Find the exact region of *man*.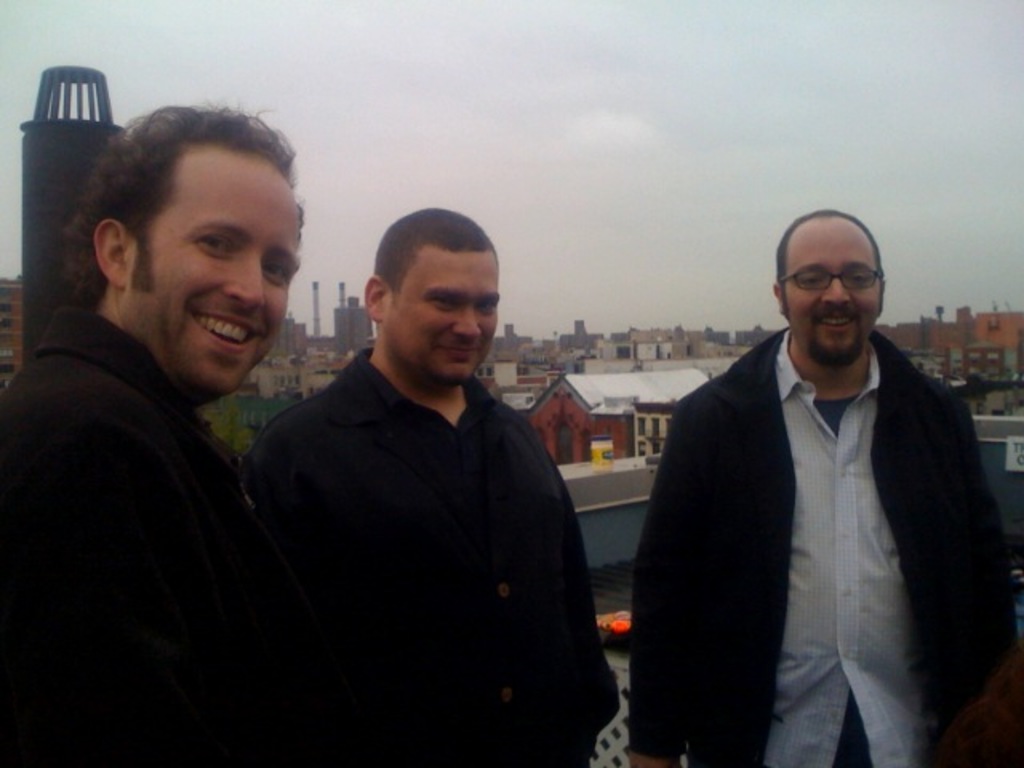
Exact region: locate(242, 203, 616, 766).
